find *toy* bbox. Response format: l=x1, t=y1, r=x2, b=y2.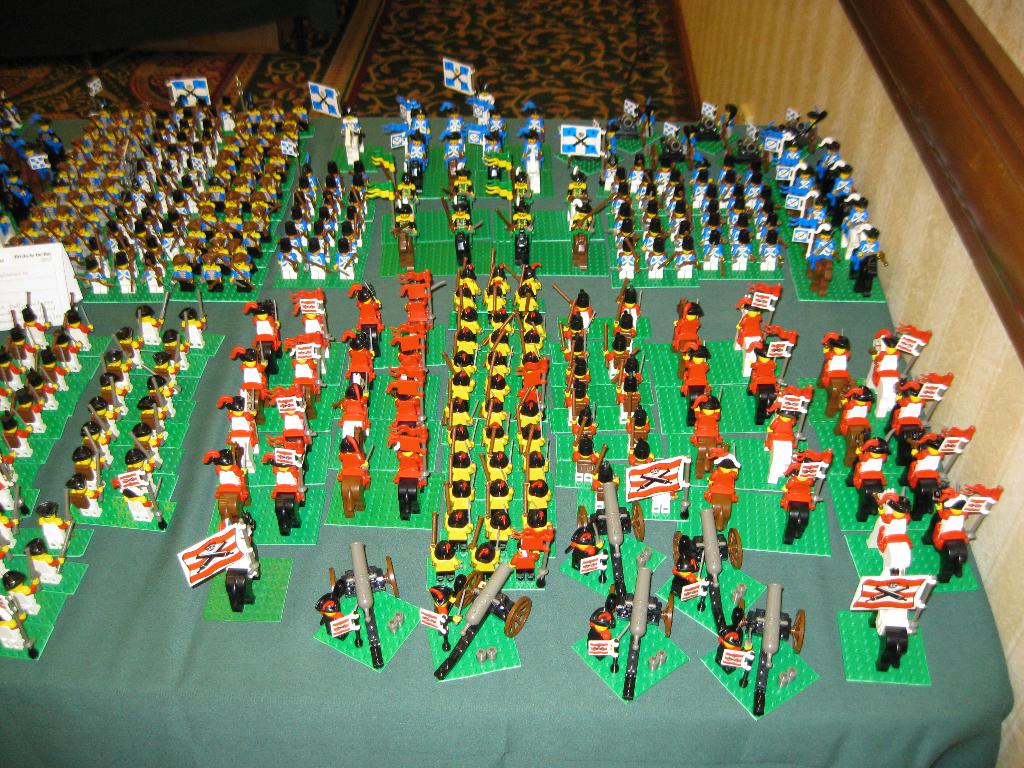
l=741, t=127, r=765, b=168.
